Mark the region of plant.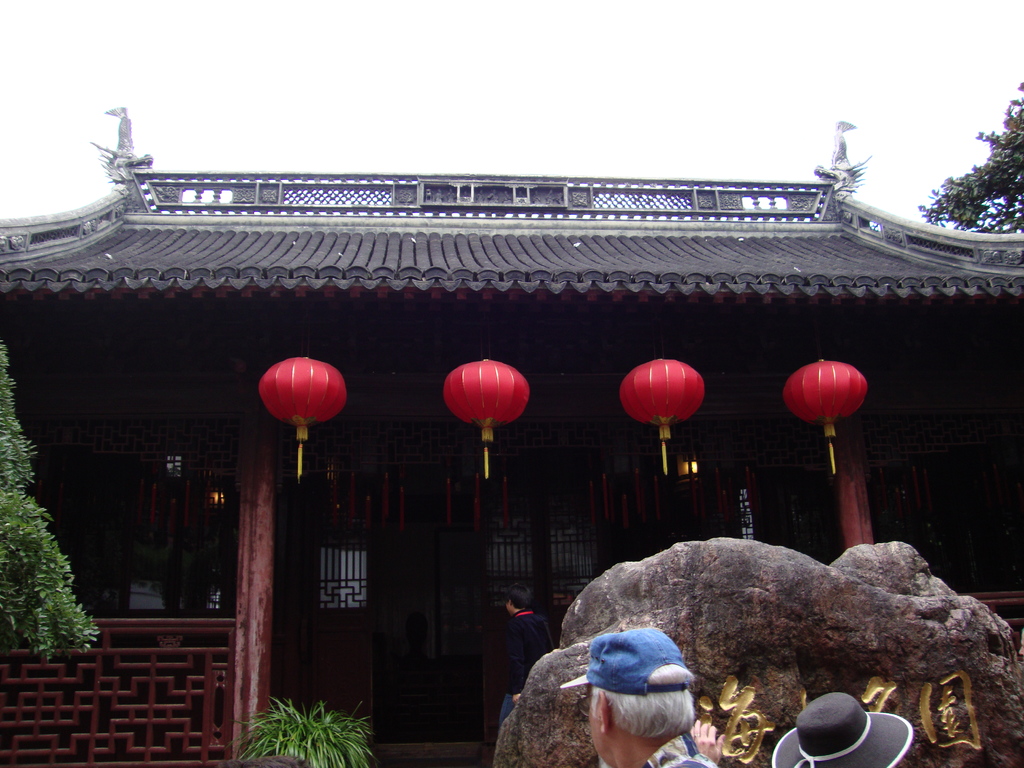
Region: box(233, 696, 380, 766).
